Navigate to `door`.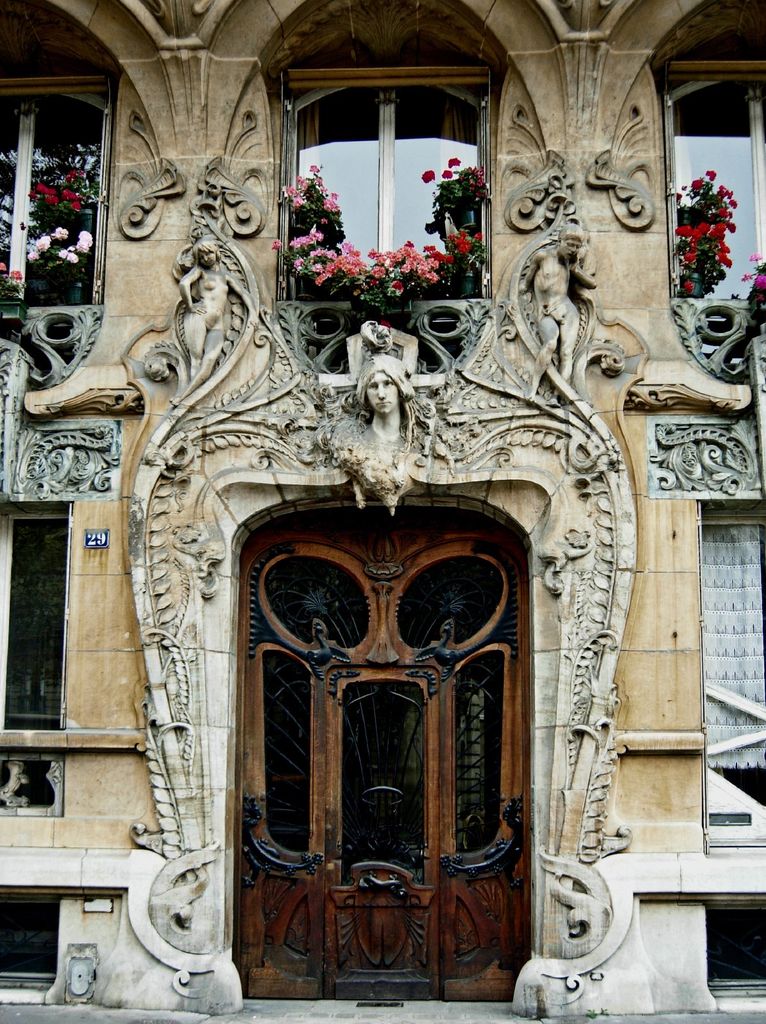
Navigation target: bbox=[242, 512, 507, 973].
